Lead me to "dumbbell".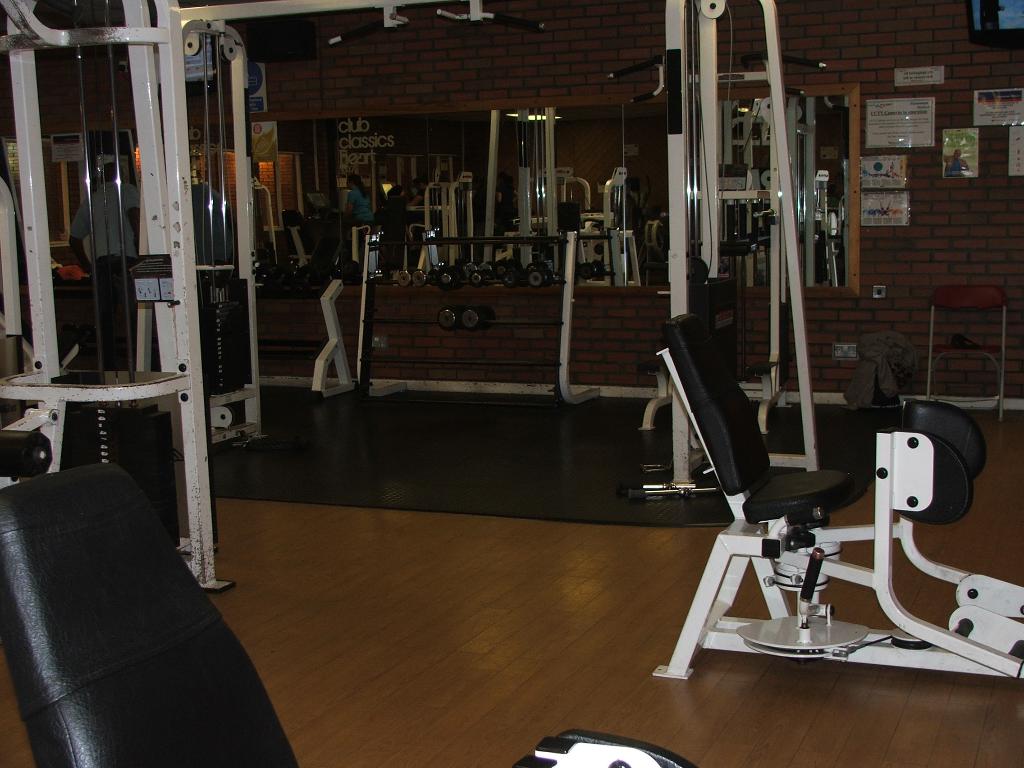
Lead to [413,266,438,287].
